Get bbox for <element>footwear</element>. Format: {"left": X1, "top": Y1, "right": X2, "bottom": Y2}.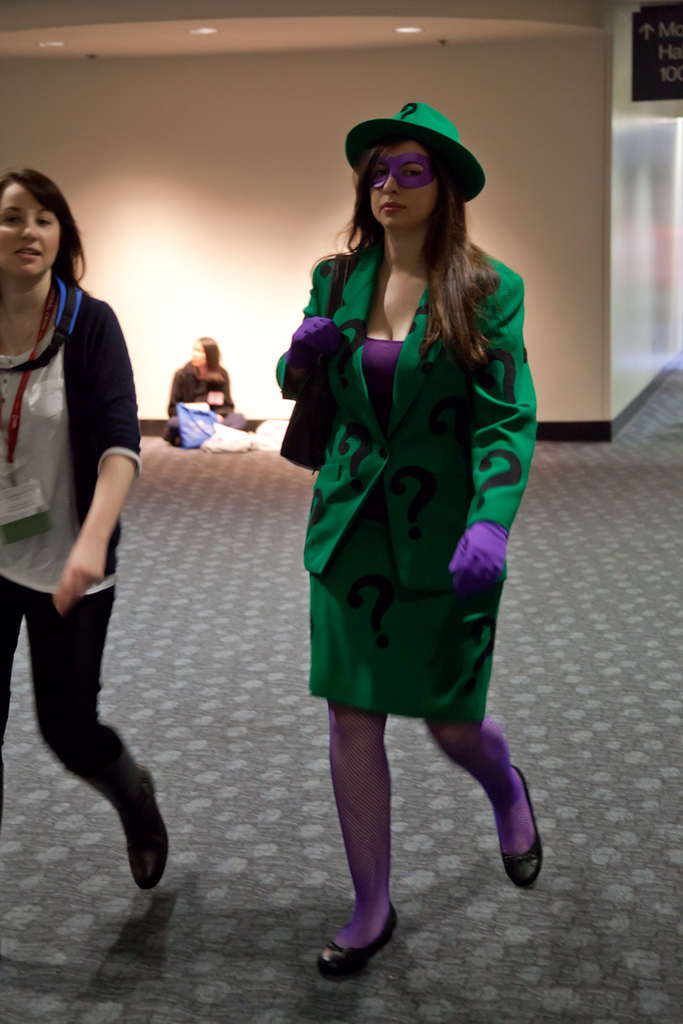
{"left": 122, "top": 765, "right": 177, "bottom": 896}.
